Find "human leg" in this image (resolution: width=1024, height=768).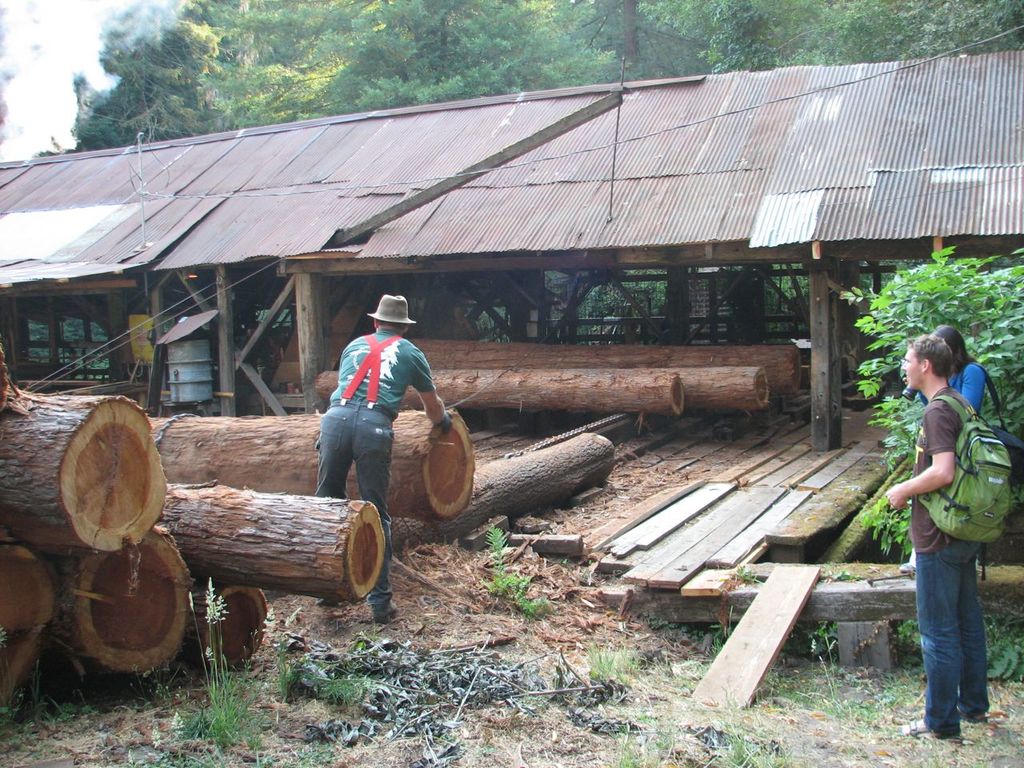
(left=356, top=404, right=400, bottom=622).
